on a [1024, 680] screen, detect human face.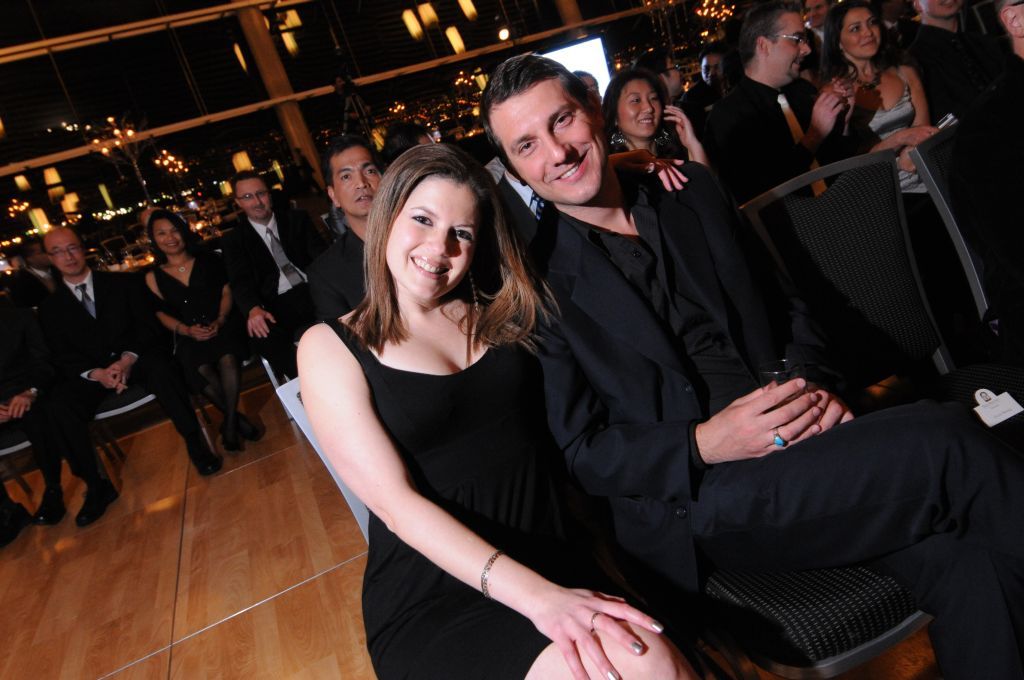
x1=925, y1=0, x2=957, y2=14.
